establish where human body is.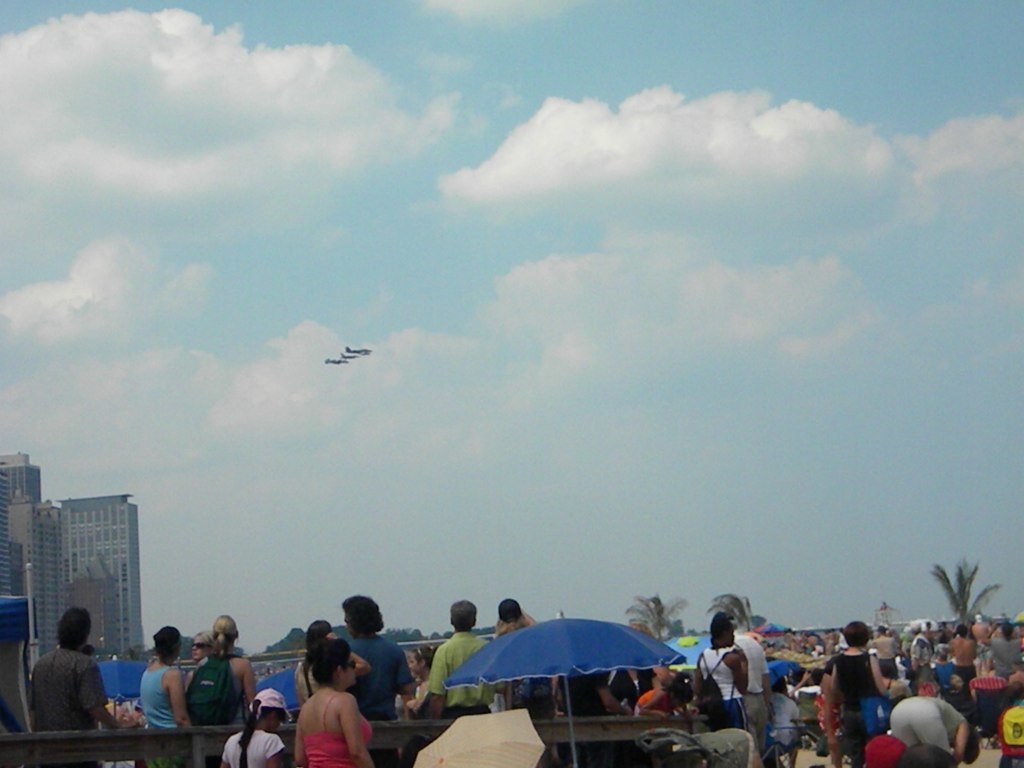
Established at [294, 640, 360, 762].
